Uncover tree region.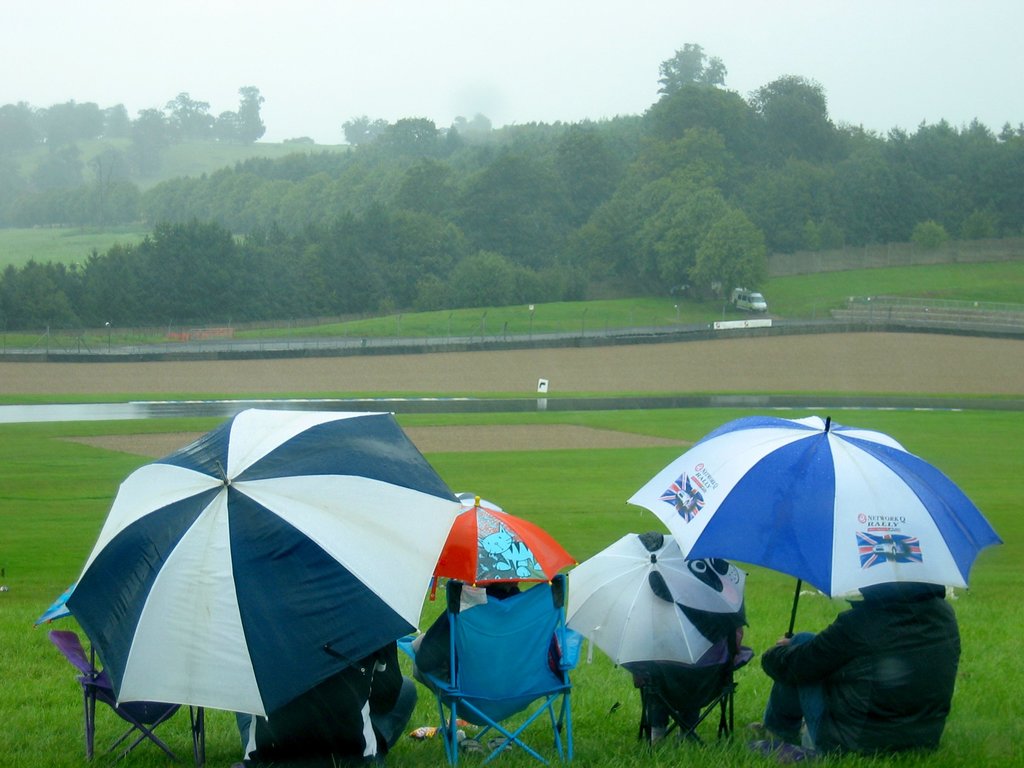
Uncovered: <bbox>643, 35, 772, 157</bbox>.
